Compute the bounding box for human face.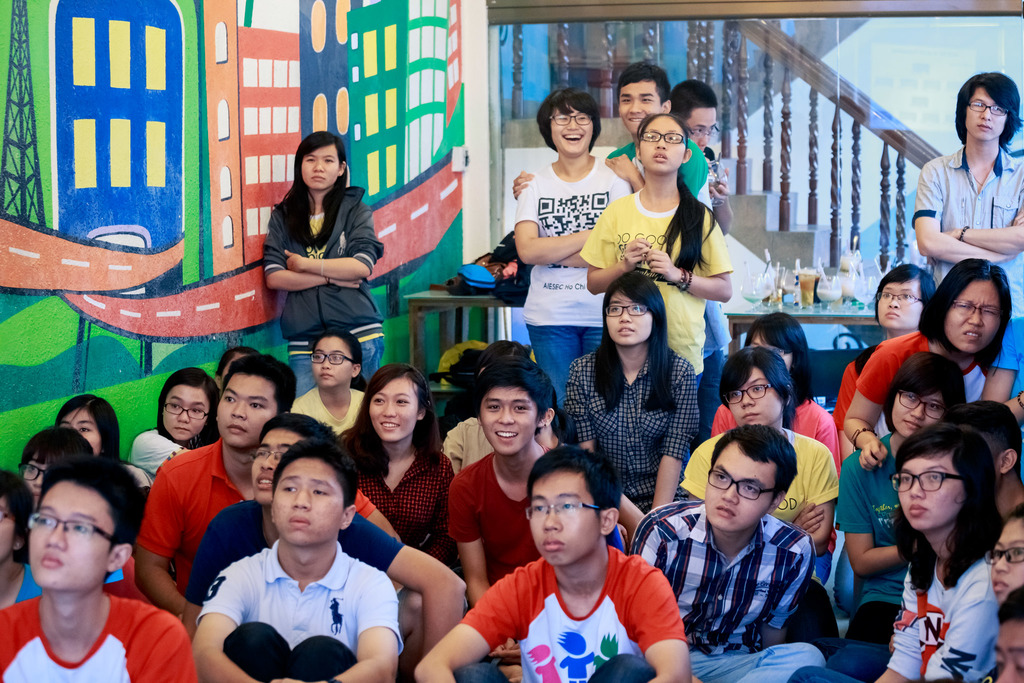
bbox=[550, 102, 592, 157].
